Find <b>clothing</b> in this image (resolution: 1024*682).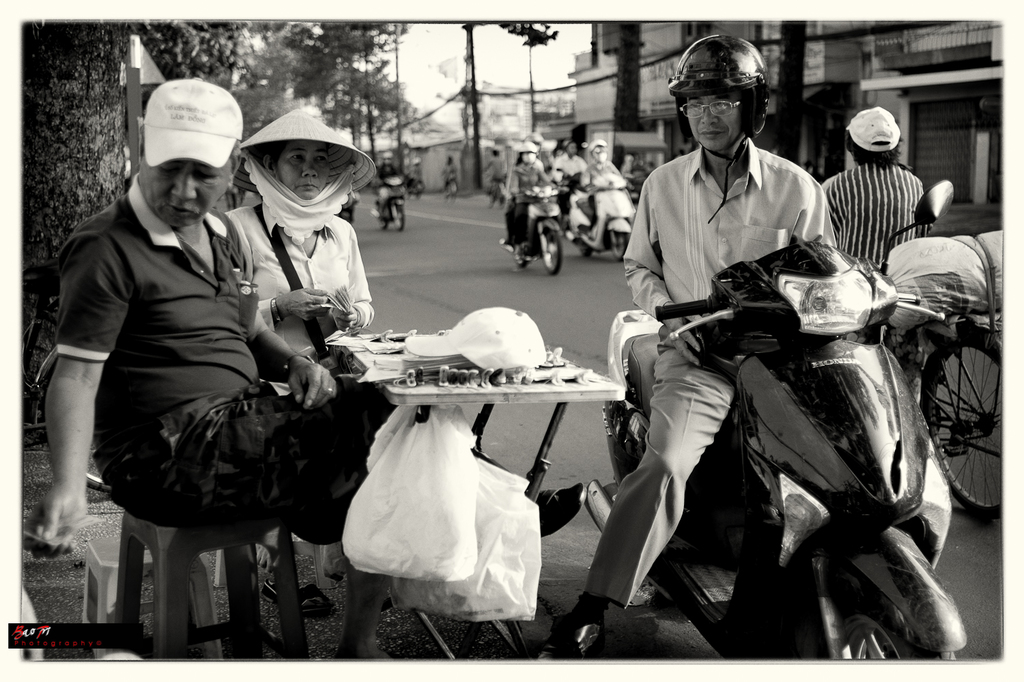
(54, 170, 395, 539).
